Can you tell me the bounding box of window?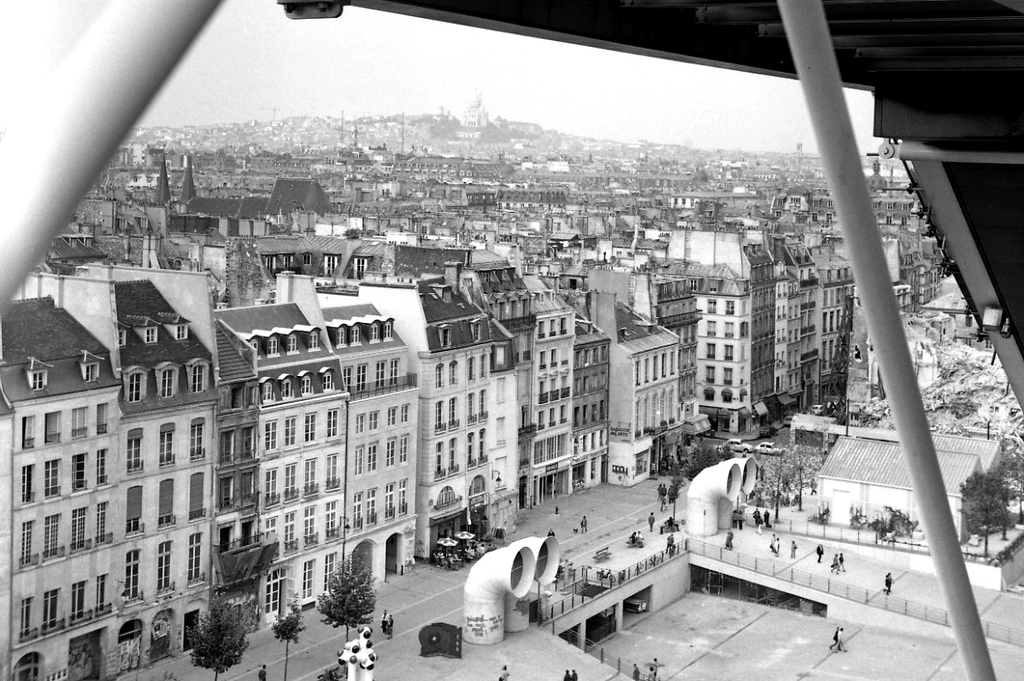
left=97, top=503, right=106, bottom=542.
